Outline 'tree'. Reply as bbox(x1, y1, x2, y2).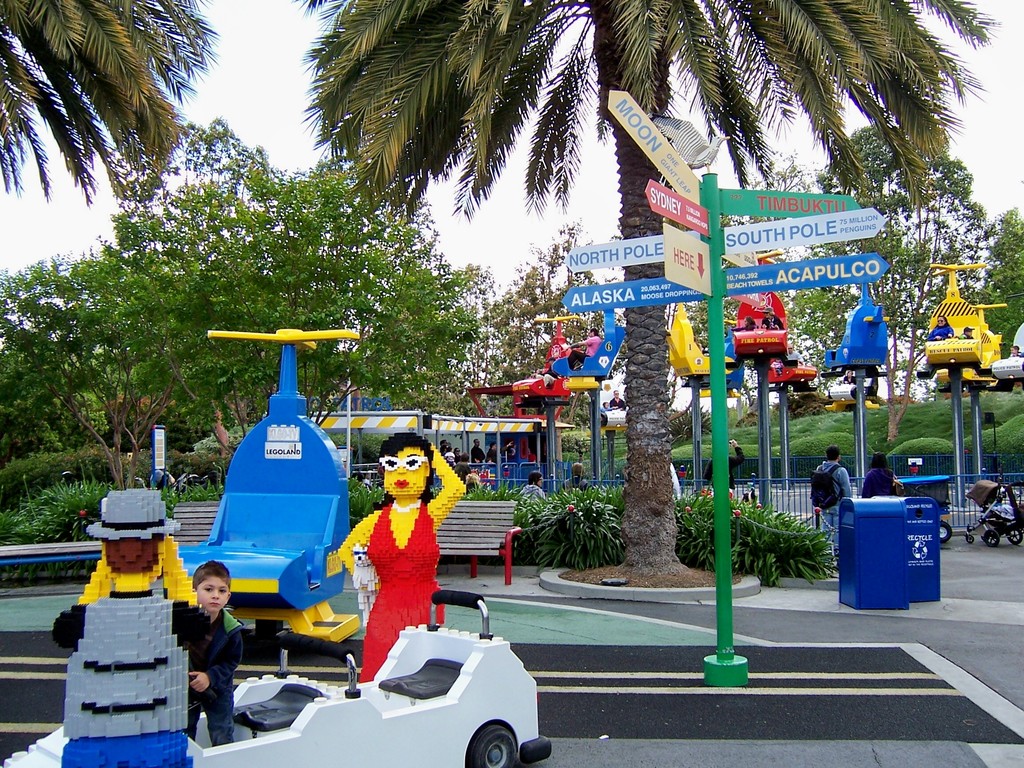
bbox(298, 0, 996, 572).
